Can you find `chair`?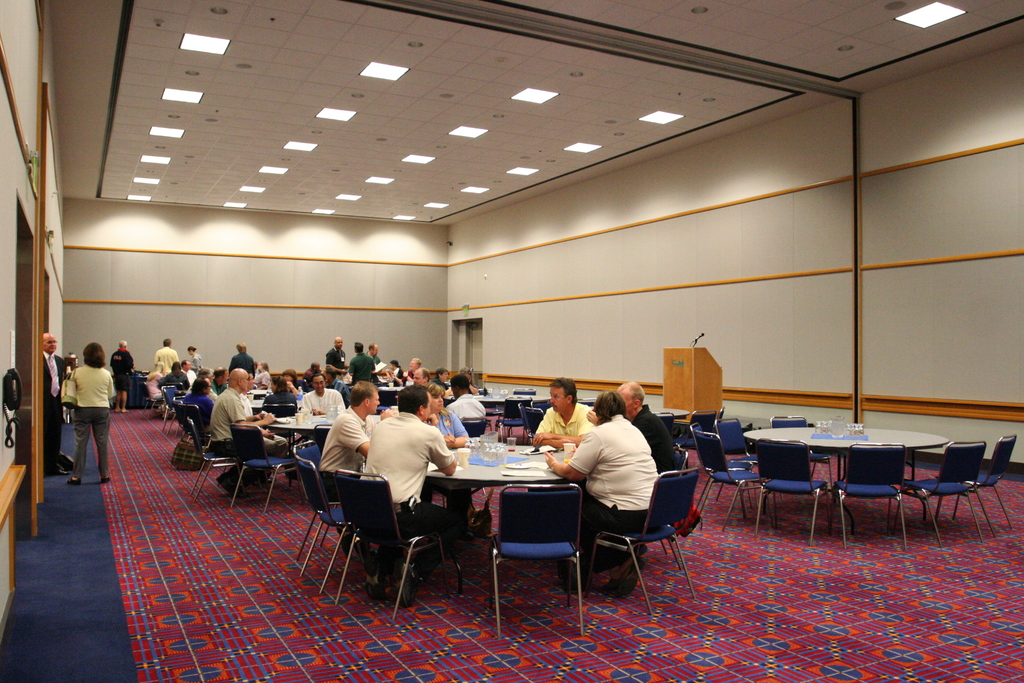
Yes, bounding box: {"x1": 483, "y1": 460, "x2": 593, "y2": 618}.
